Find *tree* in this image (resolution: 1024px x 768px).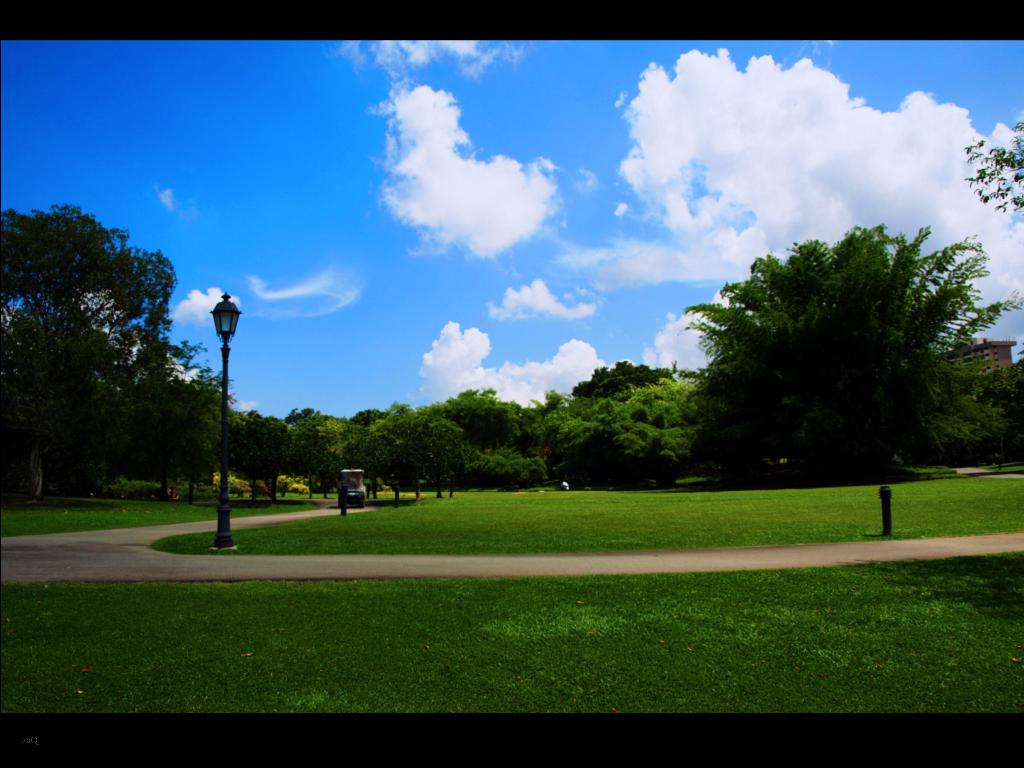
[569, 362, 679, 397].
